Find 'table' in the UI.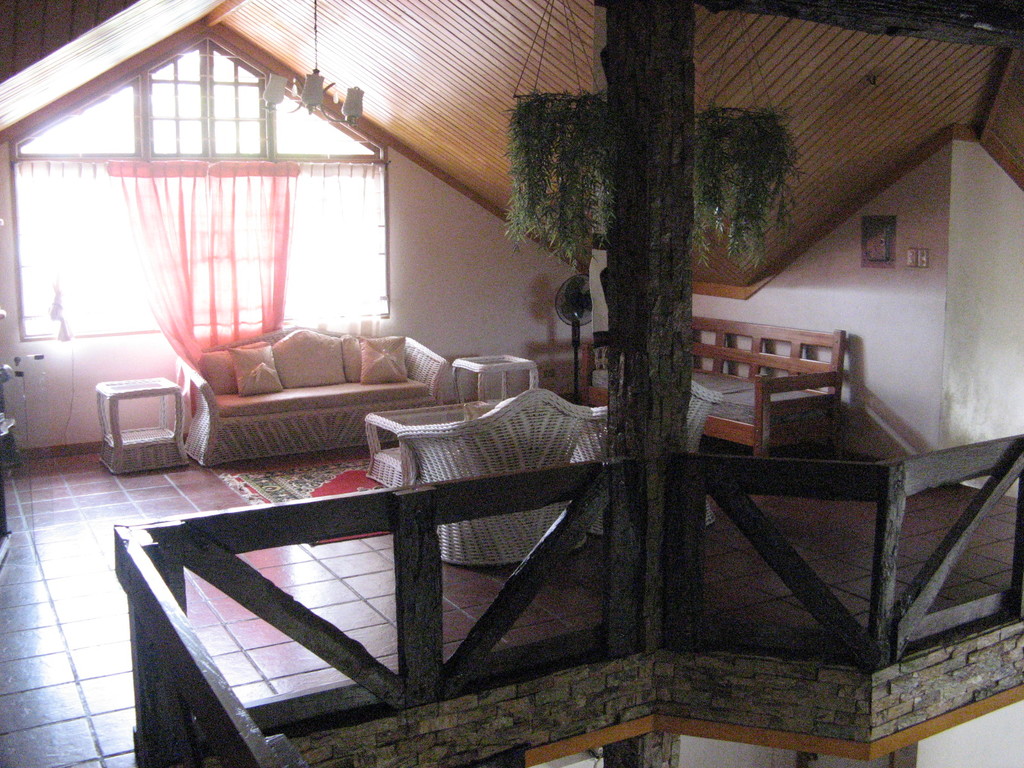
UI element at rect(366, 398, 500, 490).
